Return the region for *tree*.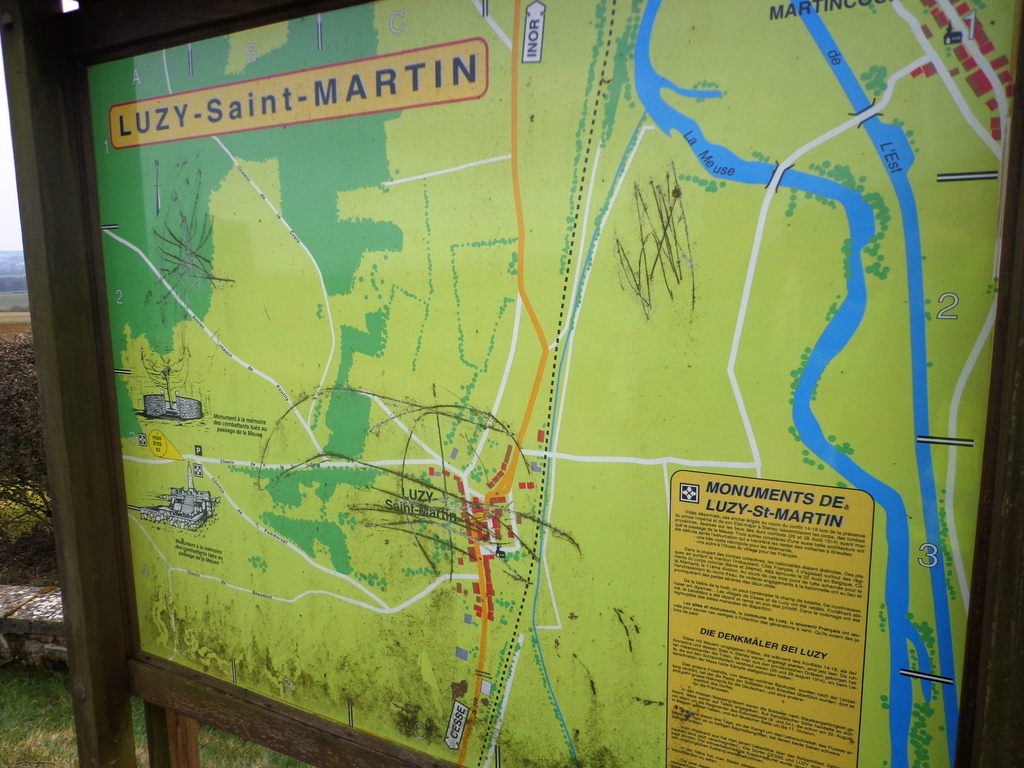
0:326:58:565.
